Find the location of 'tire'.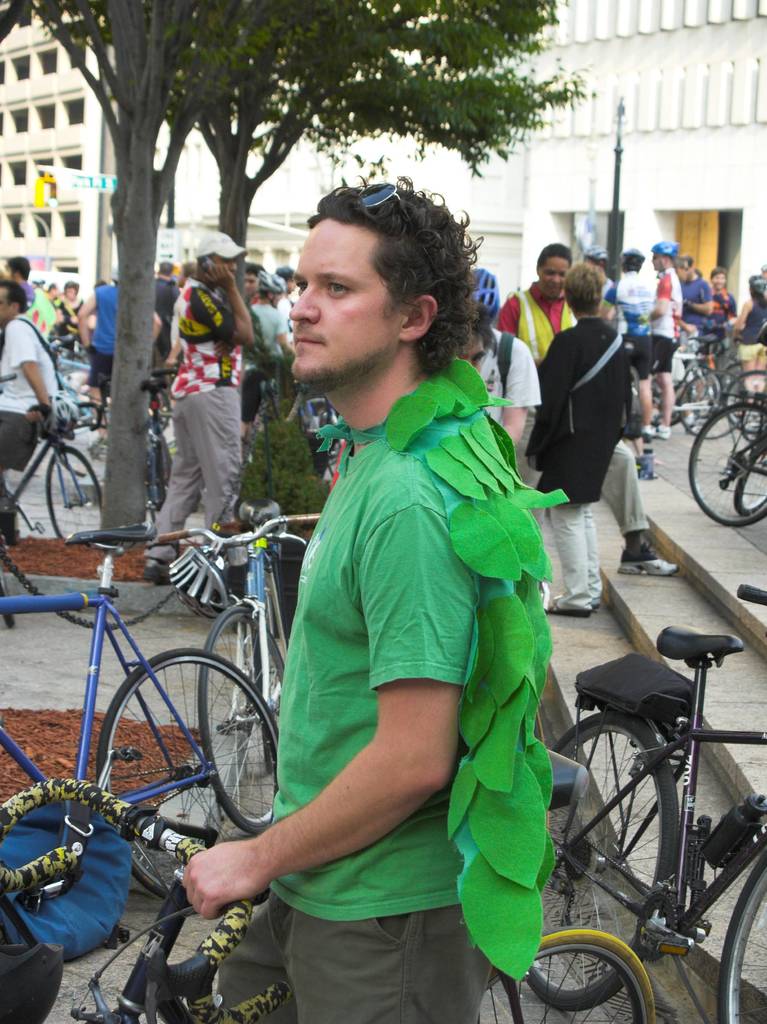
Location: <bbox>59, 636, 270, 864</bbox>.
